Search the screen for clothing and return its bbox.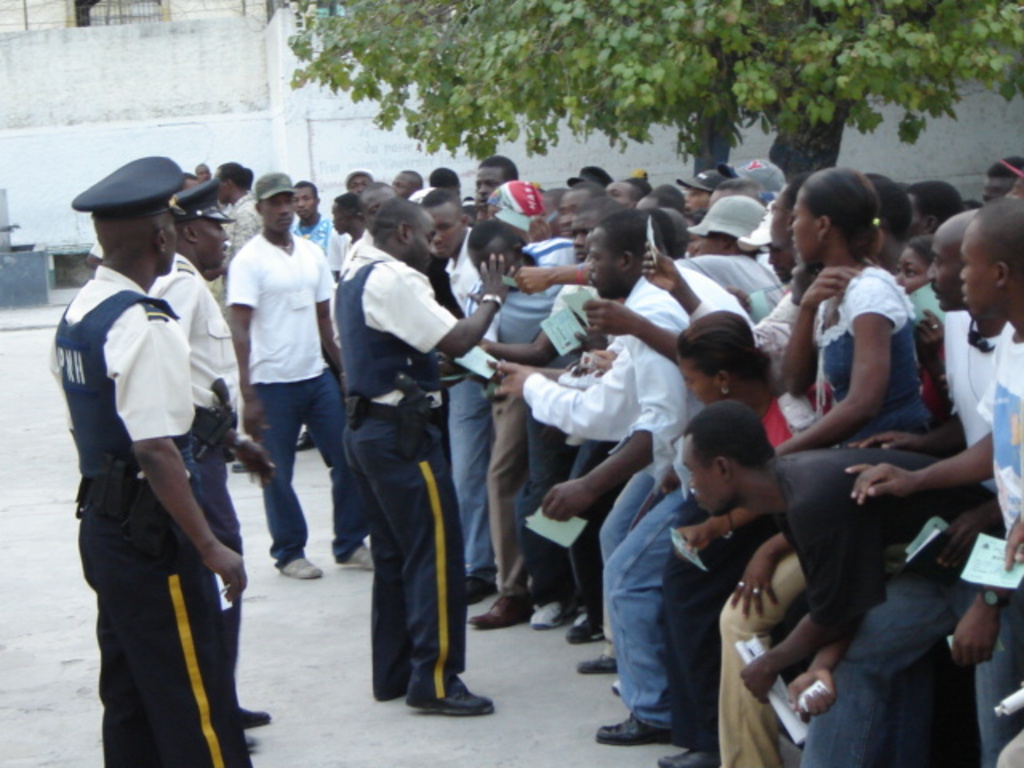
Found: detection(294, 218, 330, 253).
